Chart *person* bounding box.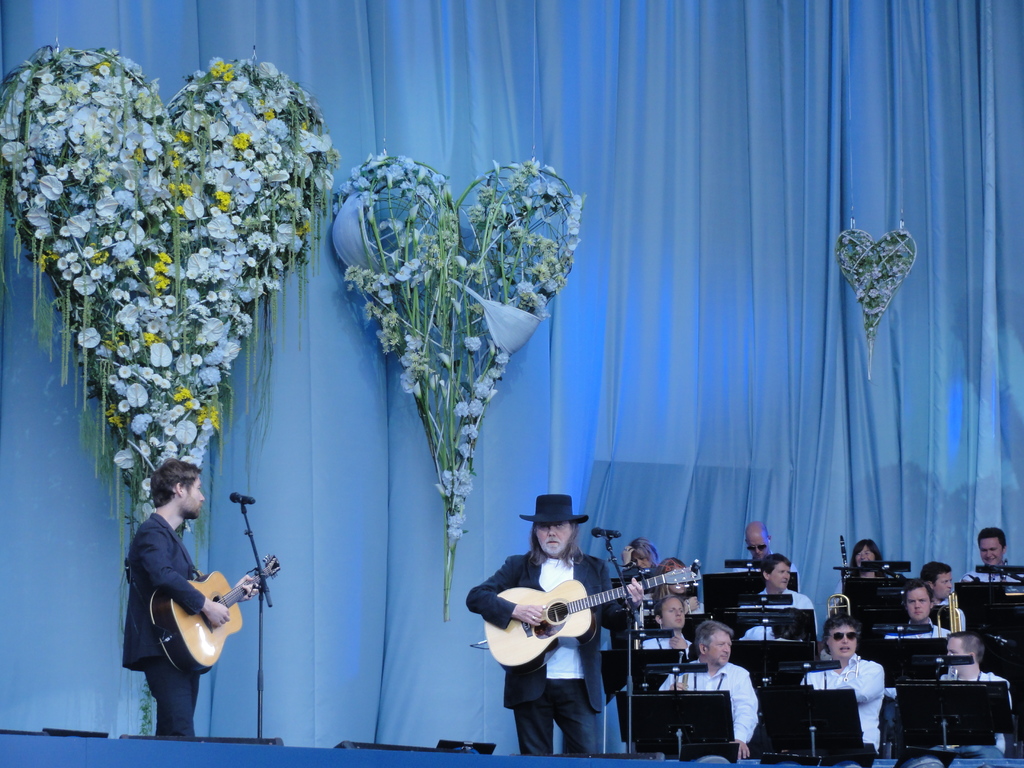
Charted: locate(896, 636, 1015, 765).
